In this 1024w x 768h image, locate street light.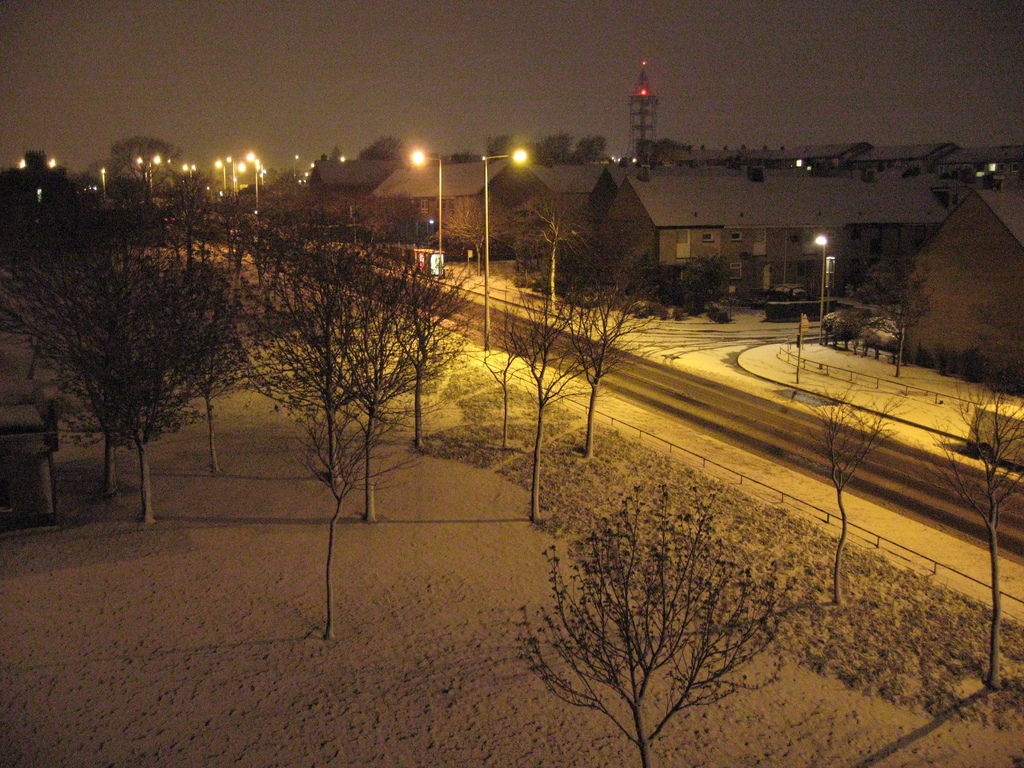
Bounding box: [left=99, top=164, right=113, bottom=193].
